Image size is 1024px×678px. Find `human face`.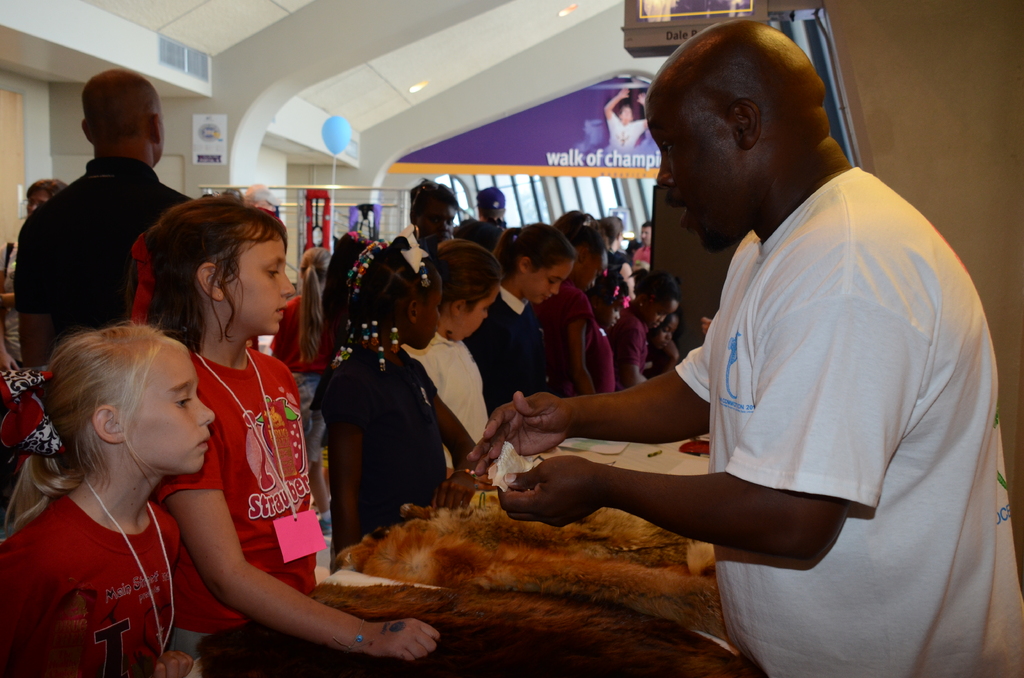
{"x1": 644, "y1": 302, "x2": 672, "y2": 329}.
